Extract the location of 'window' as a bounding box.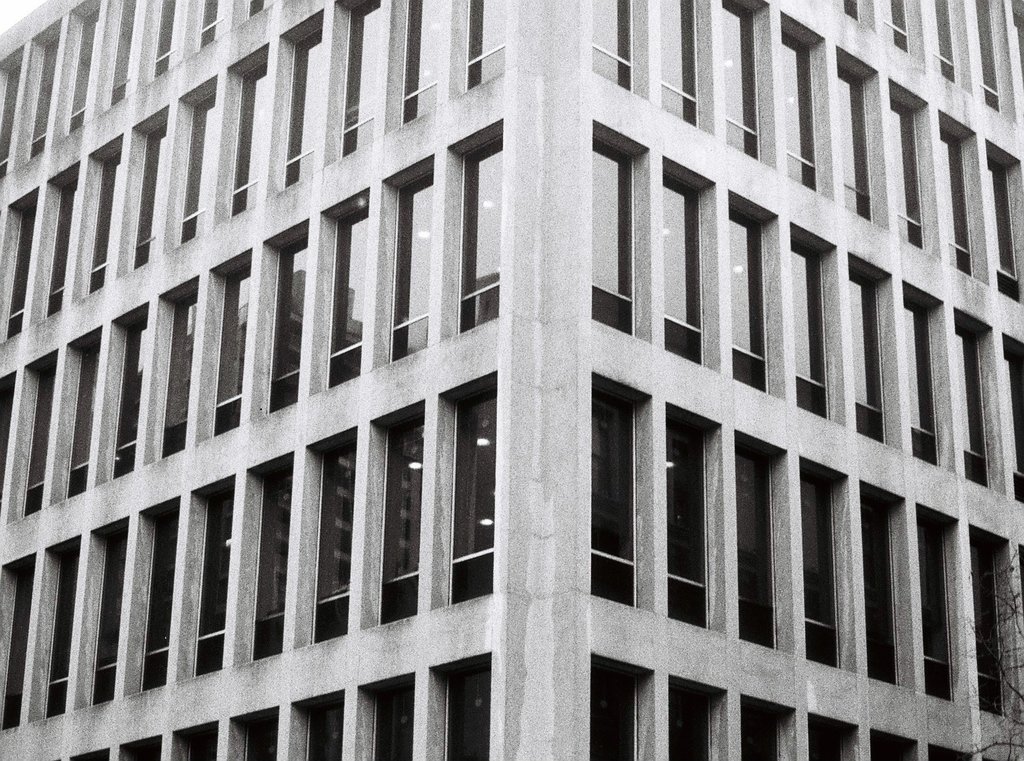
984/136/1023/307.
